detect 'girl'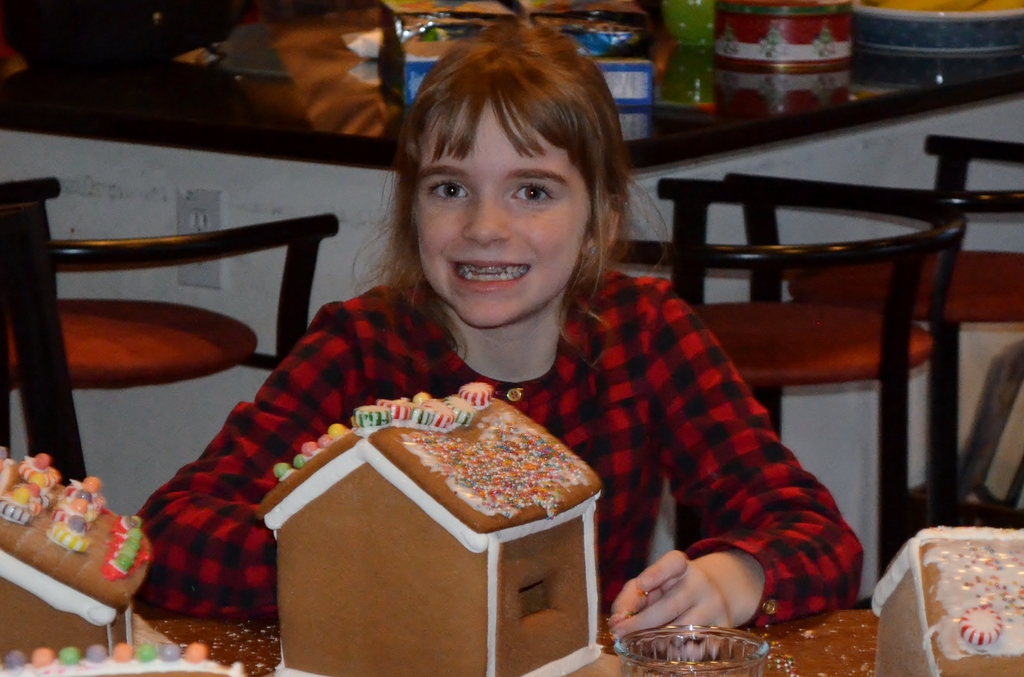
l=129, t=12, r=865, b=661
